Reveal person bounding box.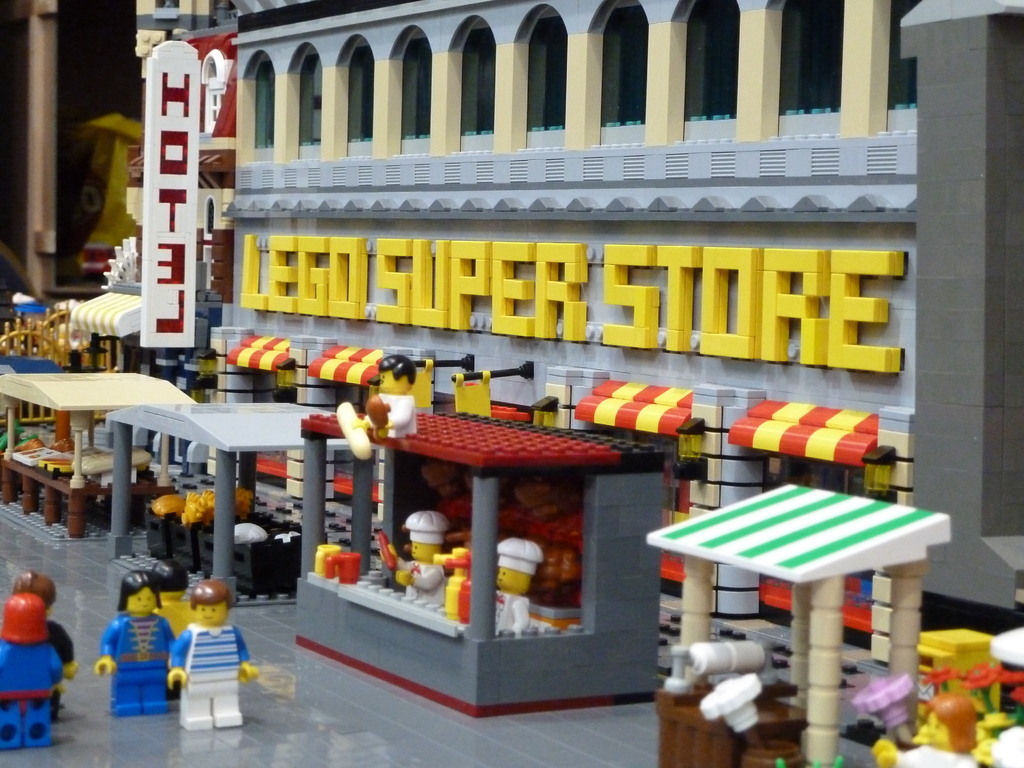
Revealed: {"left": 499, "top": 540, "right": 545, "bottom": 635}.
